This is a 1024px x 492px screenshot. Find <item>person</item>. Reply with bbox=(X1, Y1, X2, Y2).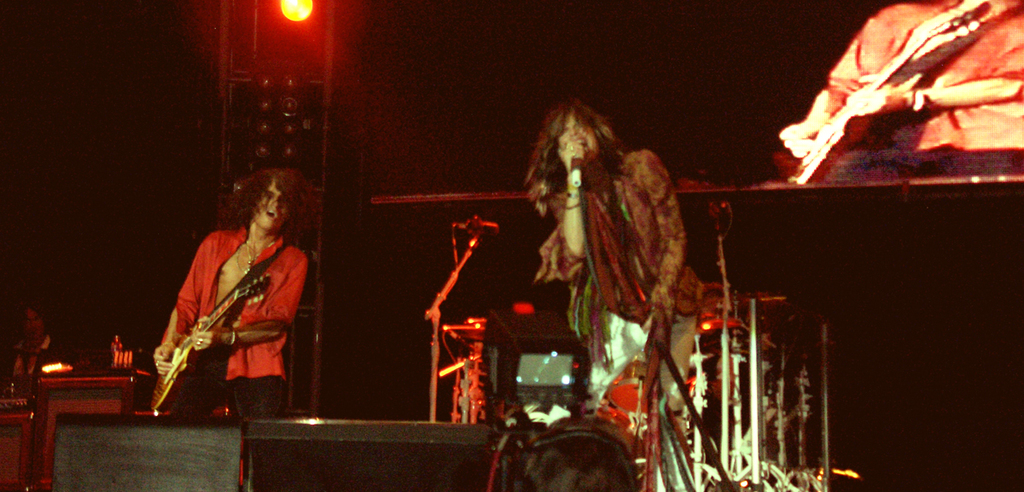
bbox=(781, 0, 1023, 160).
